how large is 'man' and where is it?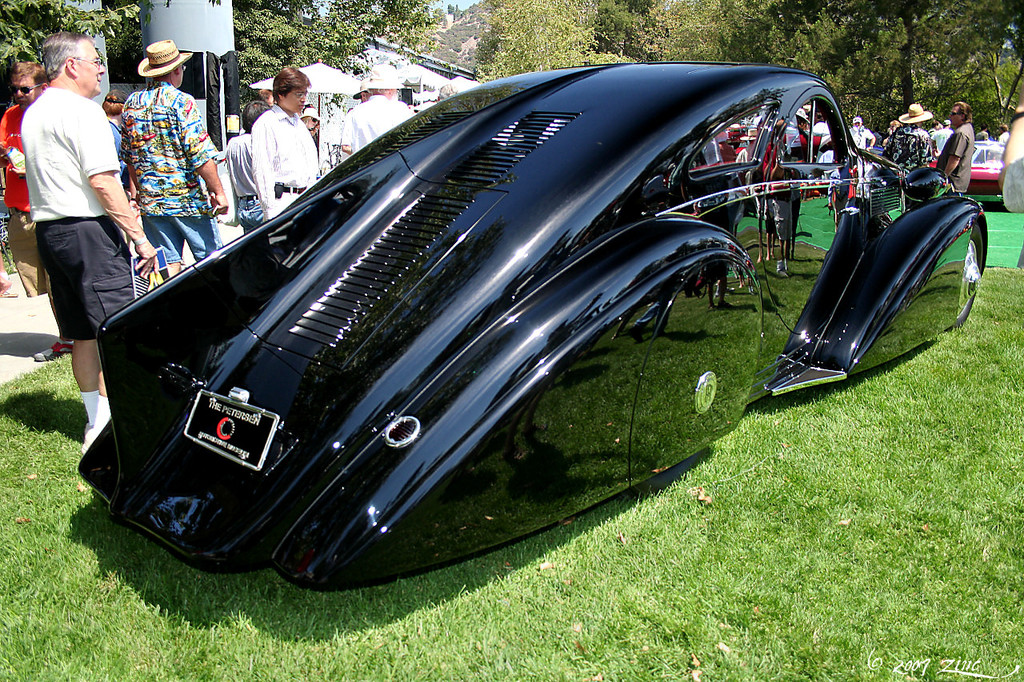
Bounding box: x1=988, y1=132, x2=996, y2=142.
